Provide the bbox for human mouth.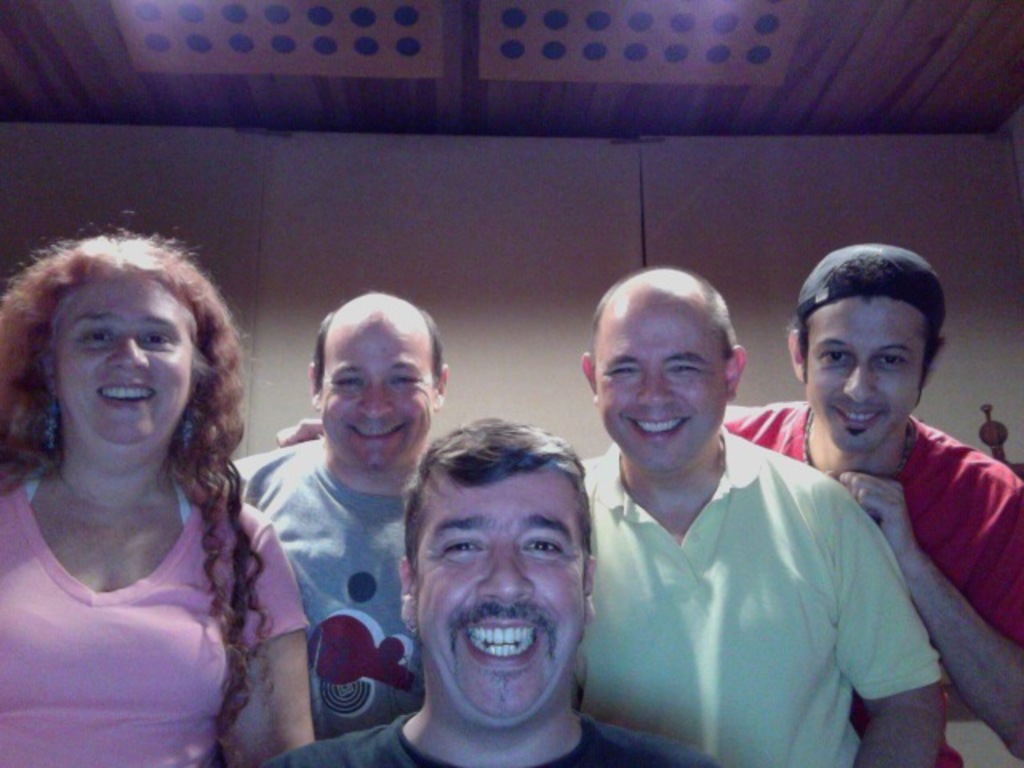
342,422,406,451.
